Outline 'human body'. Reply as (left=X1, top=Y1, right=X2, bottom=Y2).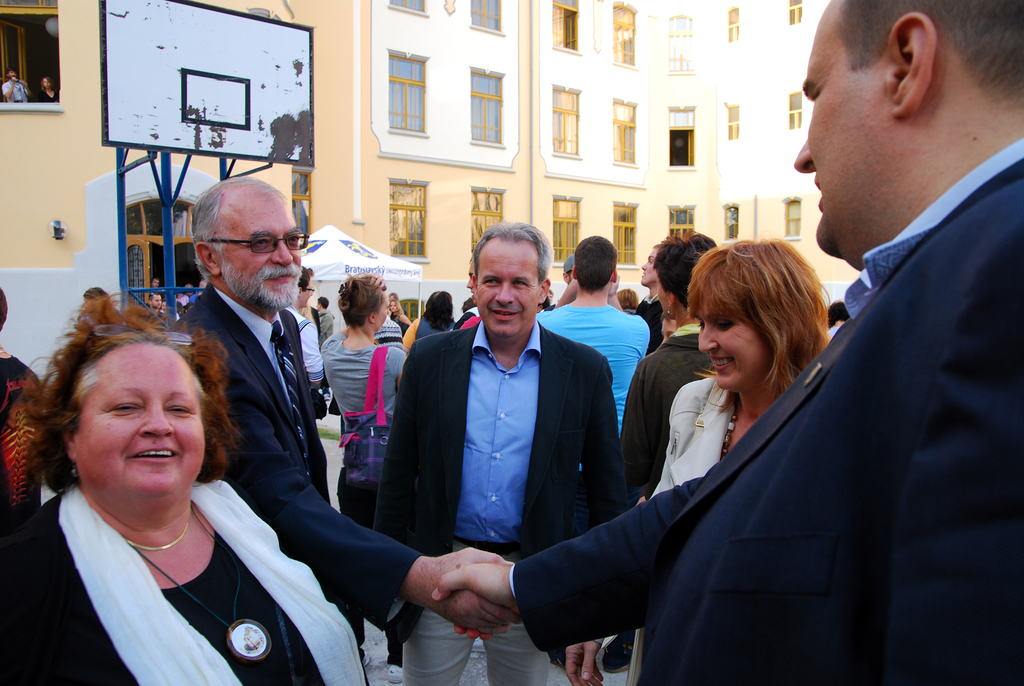
(left=539, top=235, right=653, bottom=422).
